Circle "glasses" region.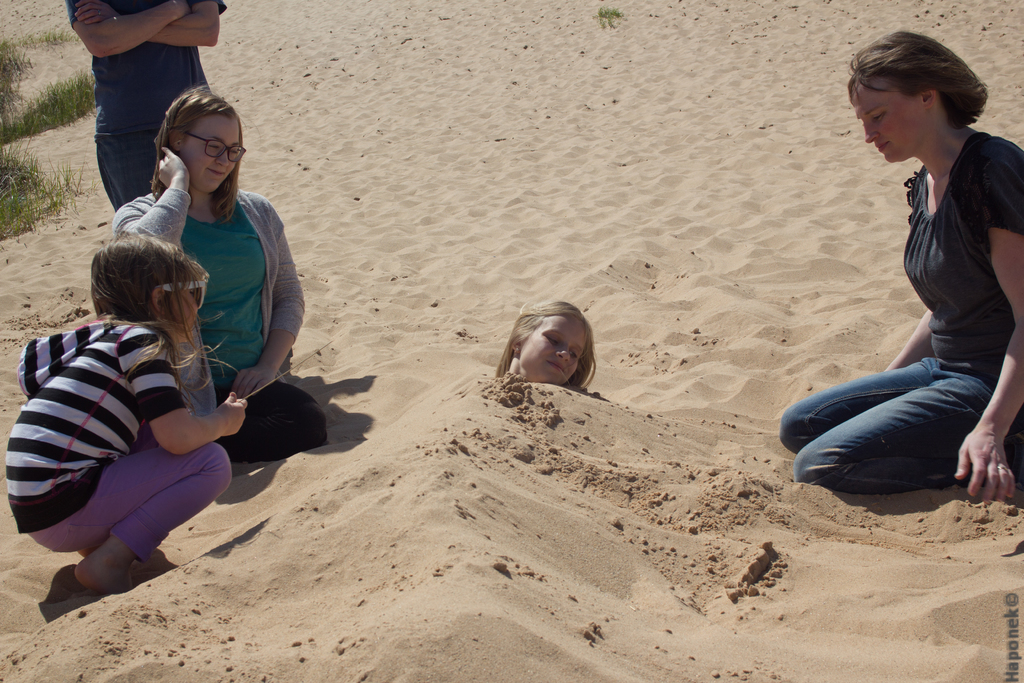
Region: l=172, t=122, r=253, b=170.
